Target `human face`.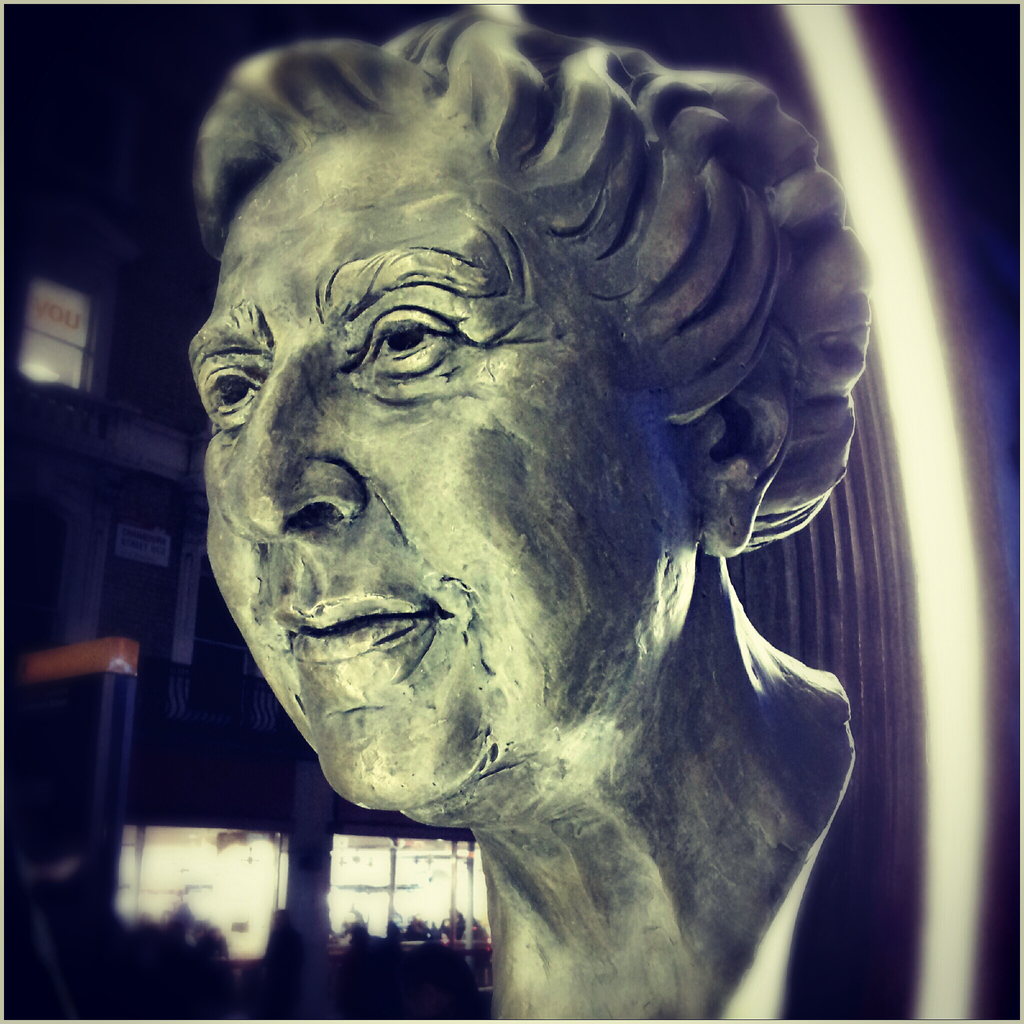
Target region: {"x1": 207, "y1": 137, "x2": 662, "y2": 831}.
